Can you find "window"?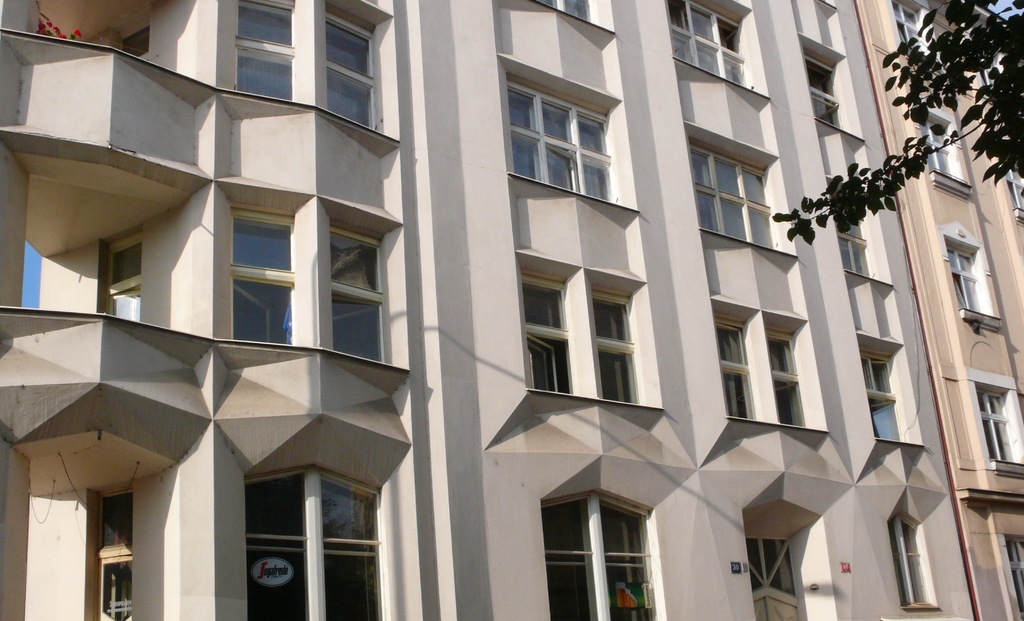
Yes, bounding box: [x1=832, y1=195, x2=869, y2=275].
